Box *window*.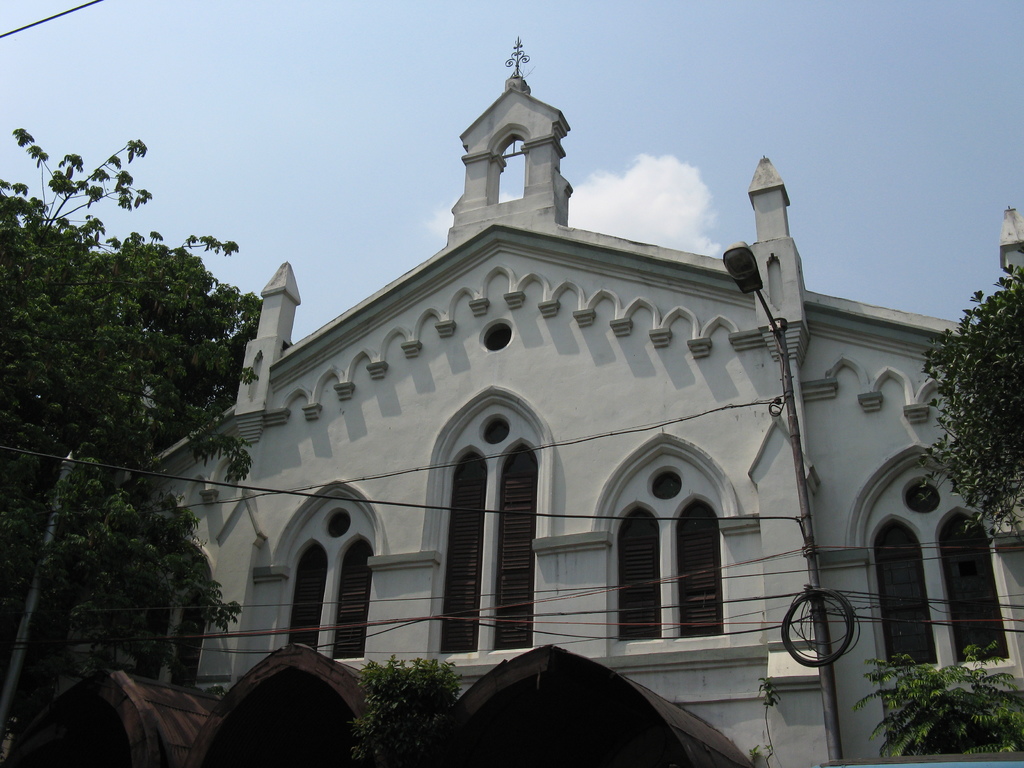
l=837, t=444, r=1023, b=701.
